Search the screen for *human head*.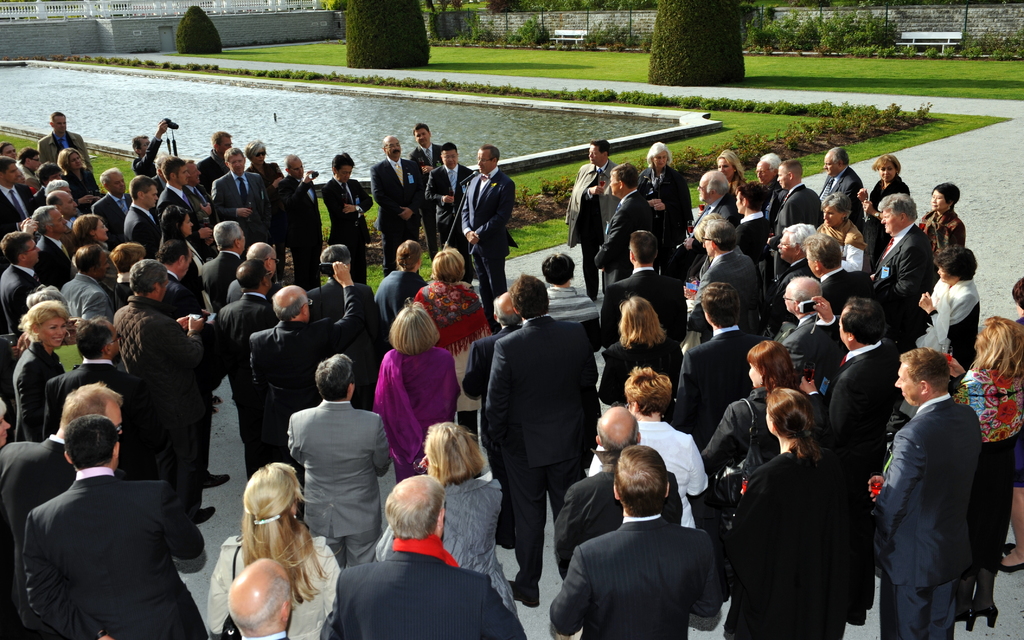
Found at box=[387, 472, 444, 545].
